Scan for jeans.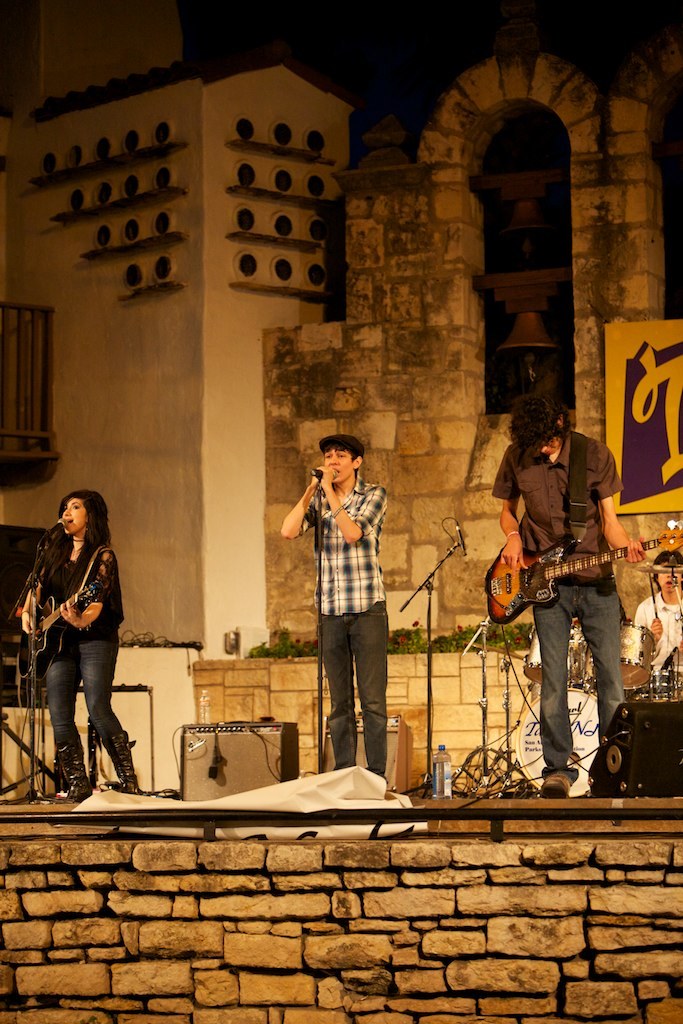
Scan result: {"left": 532, "top": 575, "right": 619, "bottom": 777}.
